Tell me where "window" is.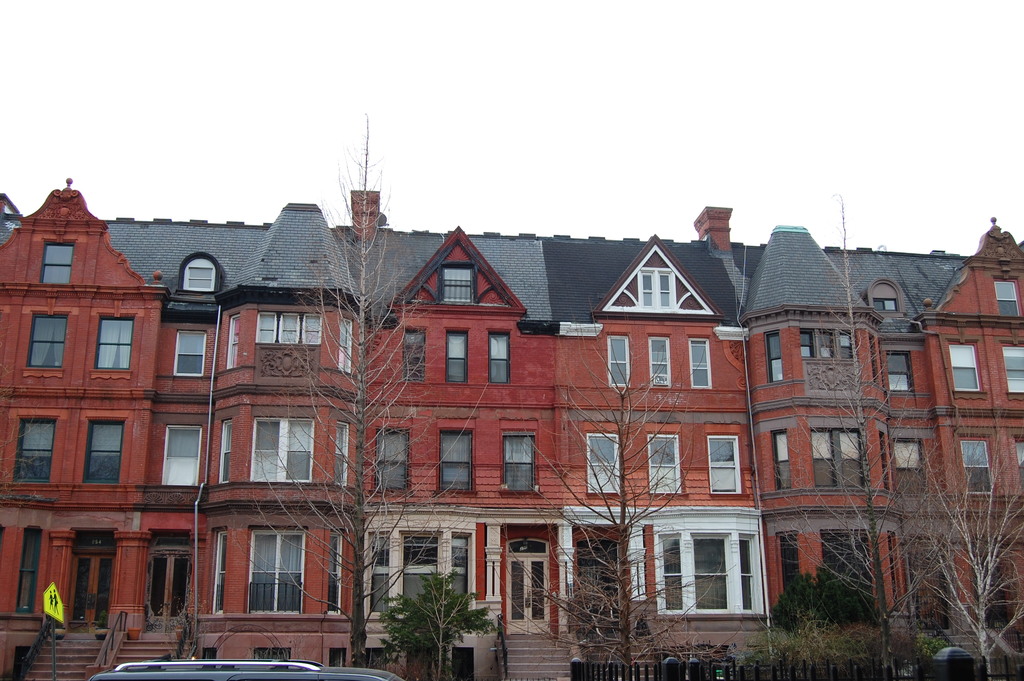
"window" is at select_region(260, 315, 320, 344).
